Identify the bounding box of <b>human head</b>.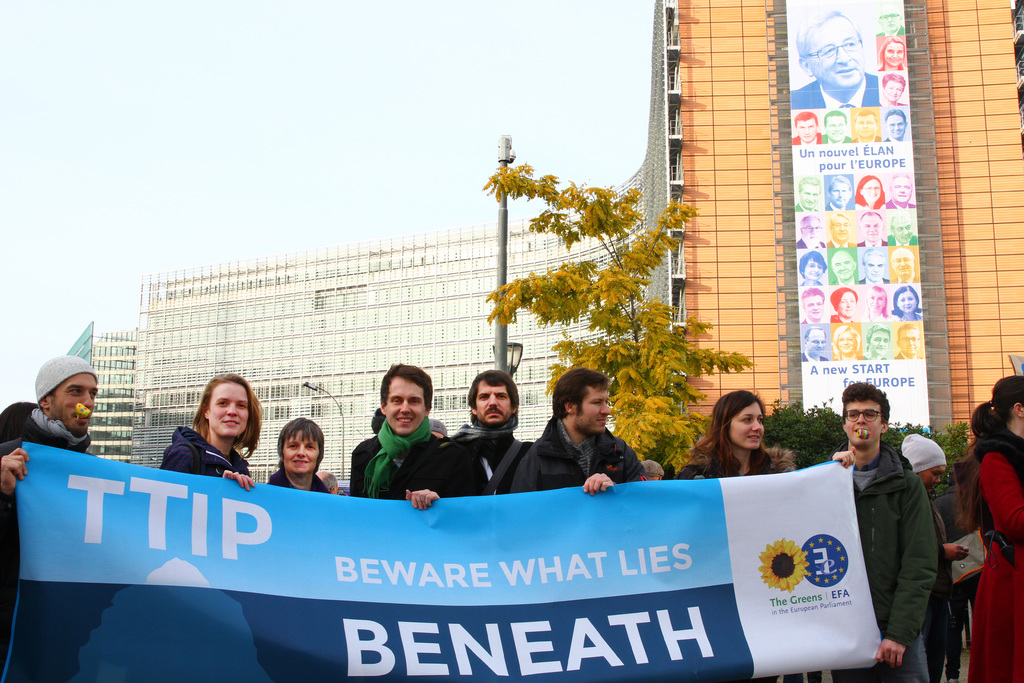
bbox(381, 365, 434, 429).
